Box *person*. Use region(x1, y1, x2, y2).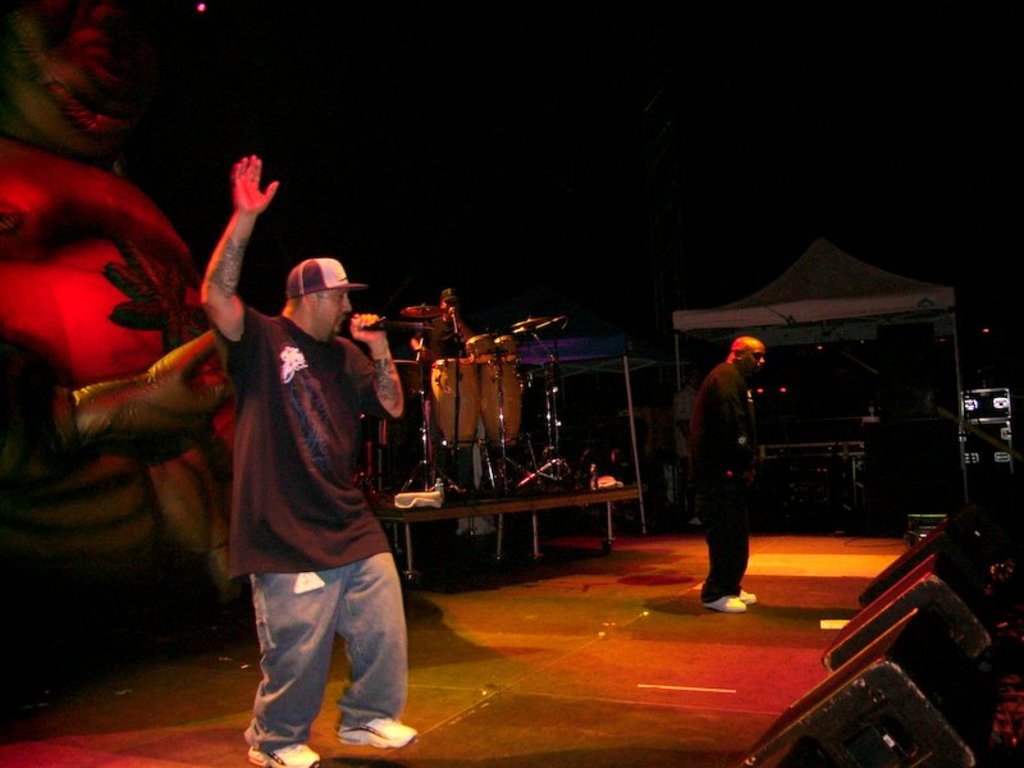
region(198, 154, 419, 767).
